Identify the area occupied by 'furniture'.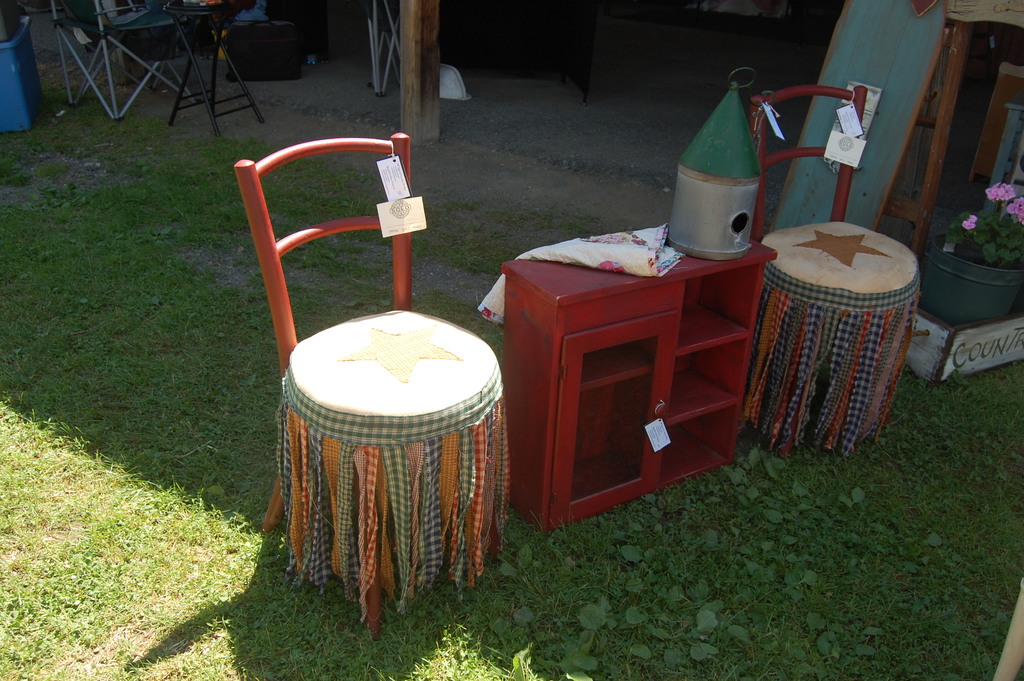
Area: rect(437, 0, 598, 104).
